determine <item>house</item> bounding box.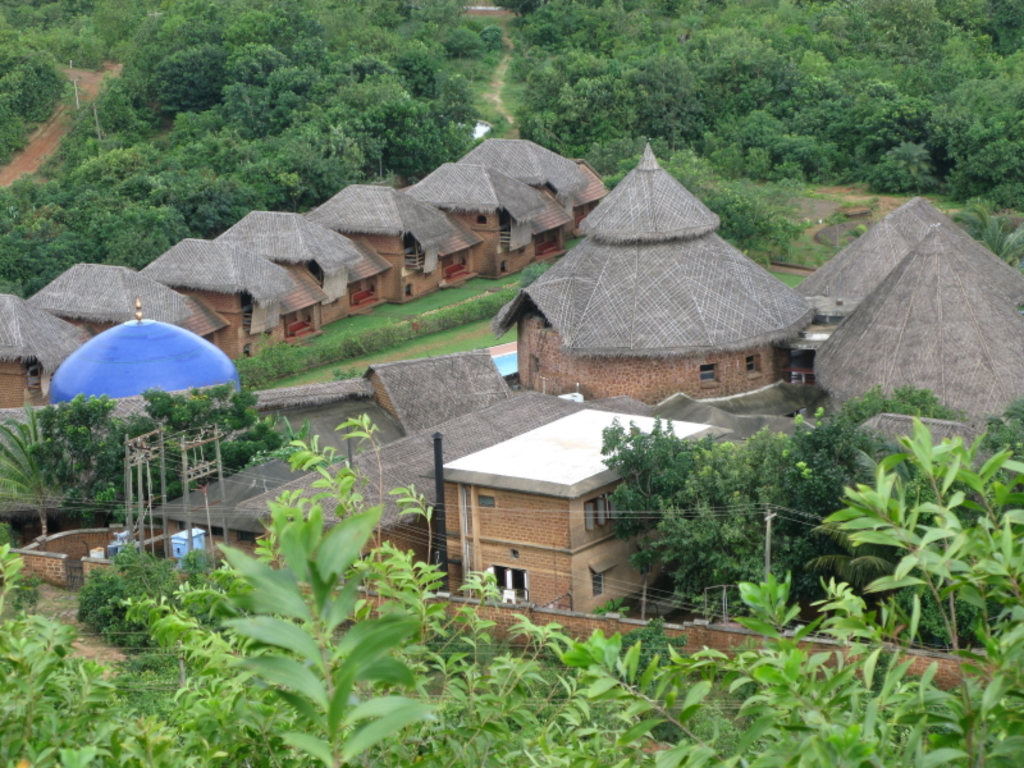
Determined: Rect(24, 264, 230, 344).
